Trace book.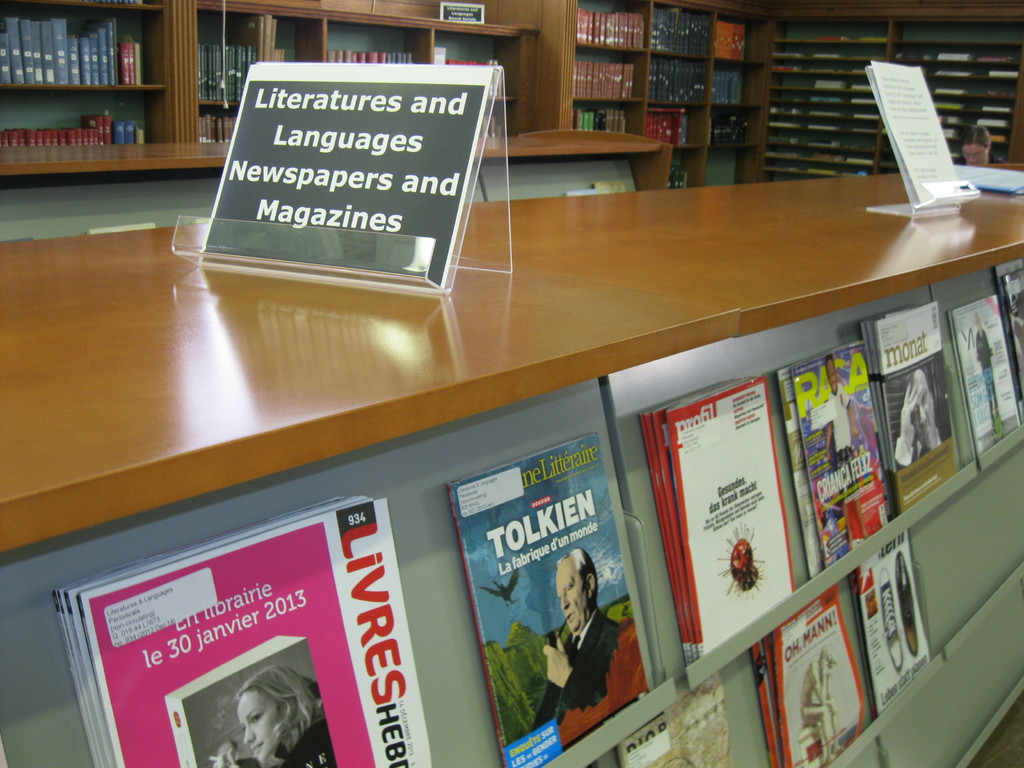
Traced to {"left": 938, "top": 67, "right": 968, "bottom": 79}.
